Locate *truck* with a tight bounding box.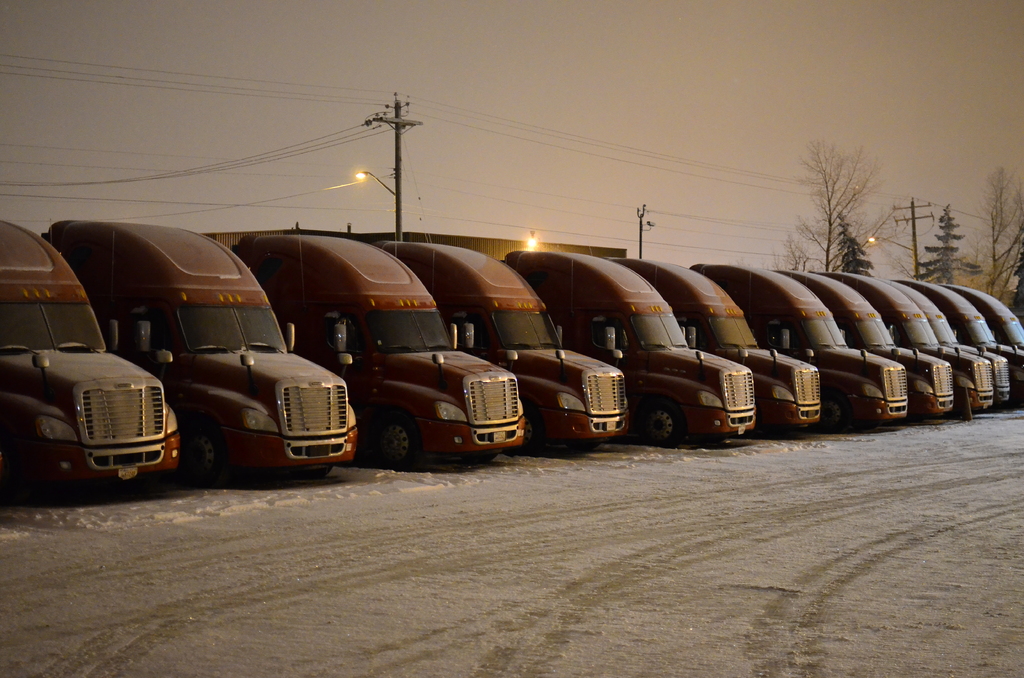
bbox=(612, 246, 830, 435).
